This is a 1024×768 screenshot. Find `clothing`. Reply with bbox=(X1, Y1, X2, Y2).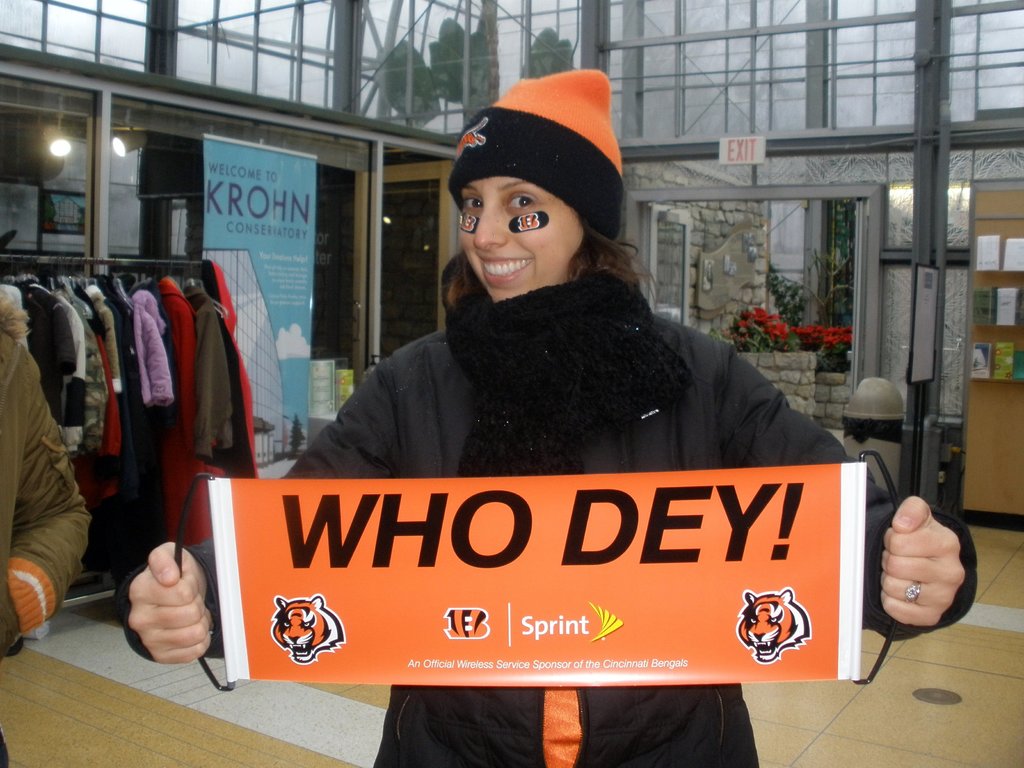
bbox=(123, 268, 982, 767).
